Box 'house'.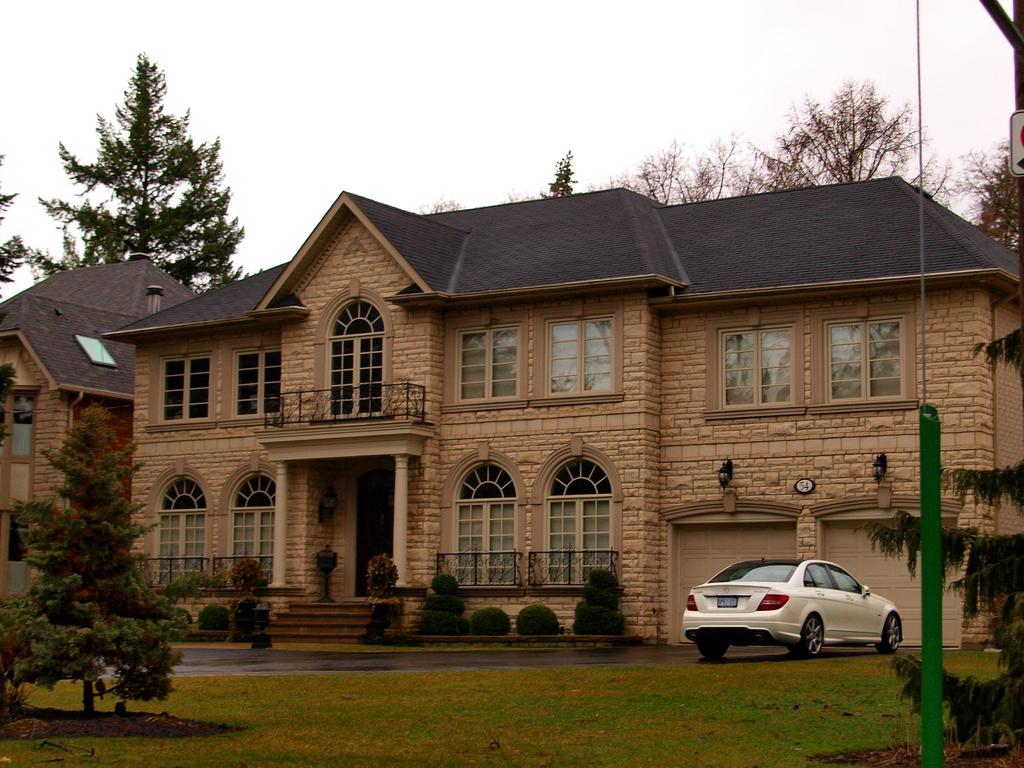
<region>97, 177, 1023, 634</region>.
